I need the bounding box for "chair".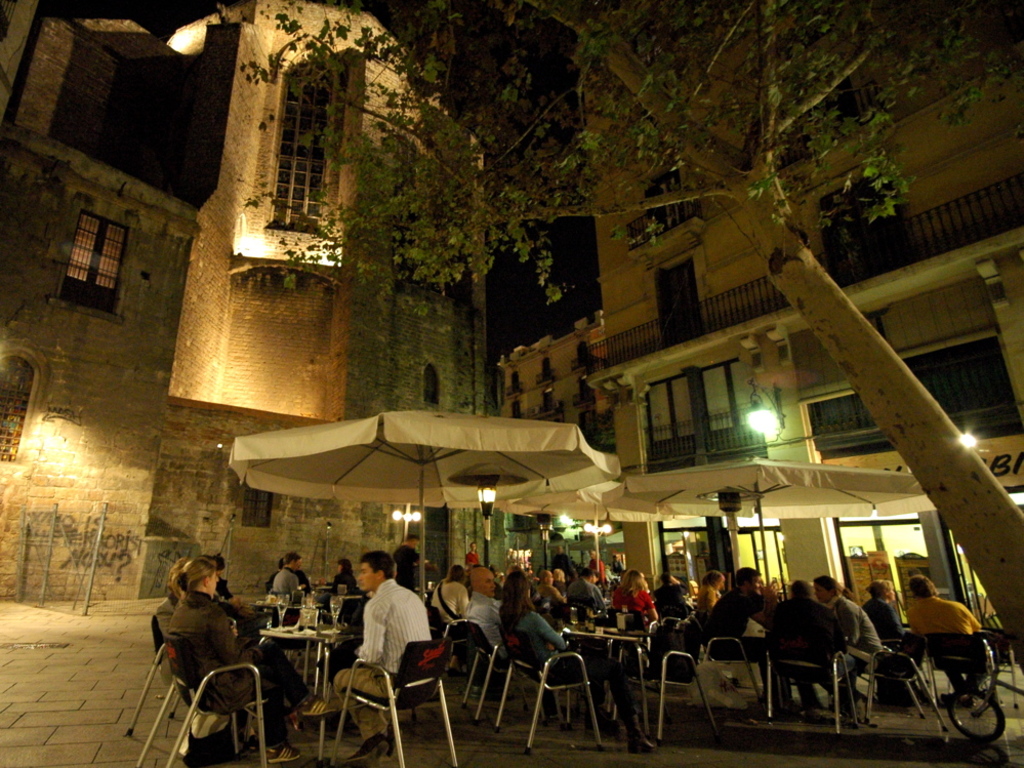
Here it is: BBox(451, 616, 537, 722).
